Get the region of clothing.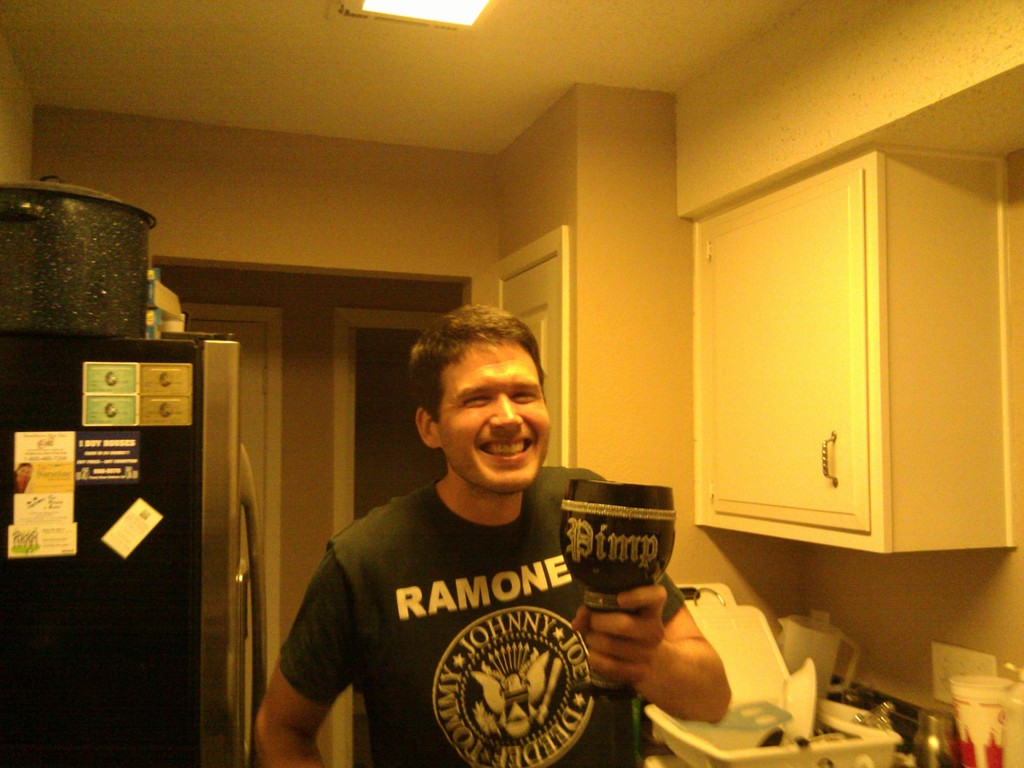
bbox=[280, 451, 642, 767].
